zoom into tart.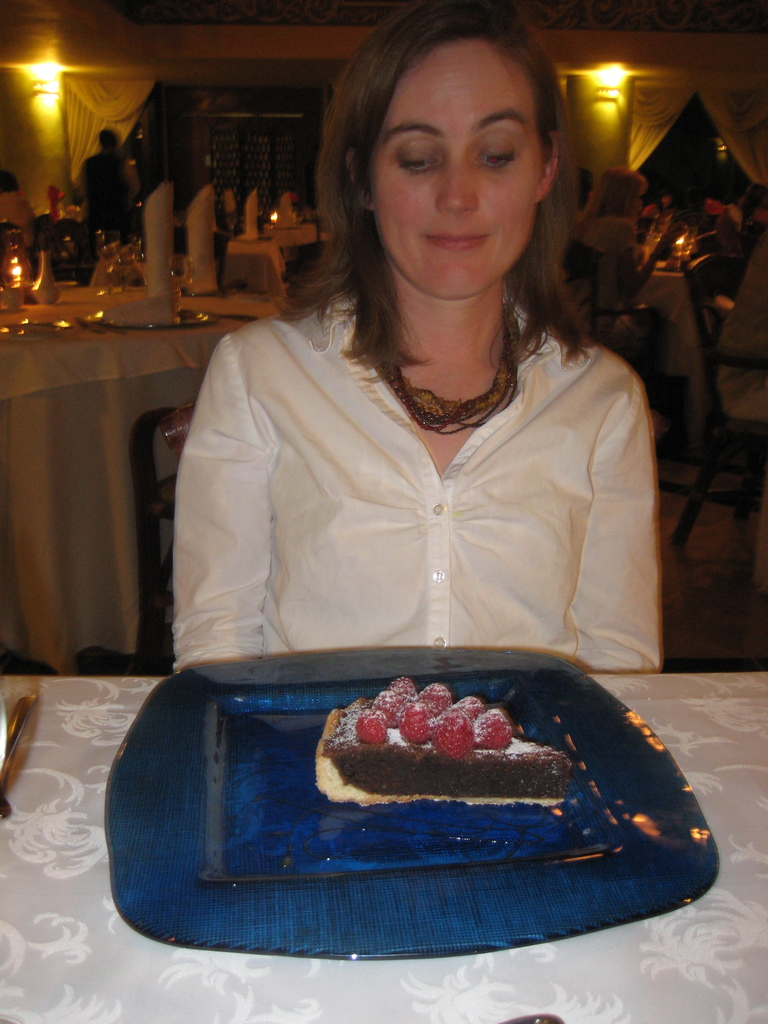
Zoom target: {"left": 314, "top": 672, "right": 569, "bottom": 803}.
